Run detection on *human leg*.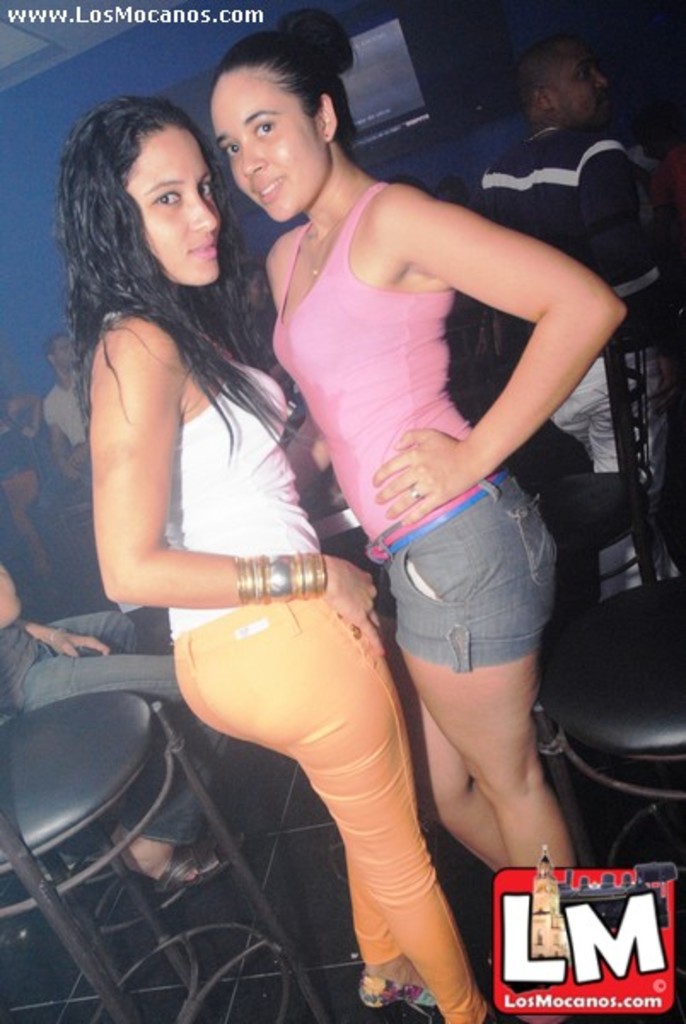
Result: 24 647 225 887.
